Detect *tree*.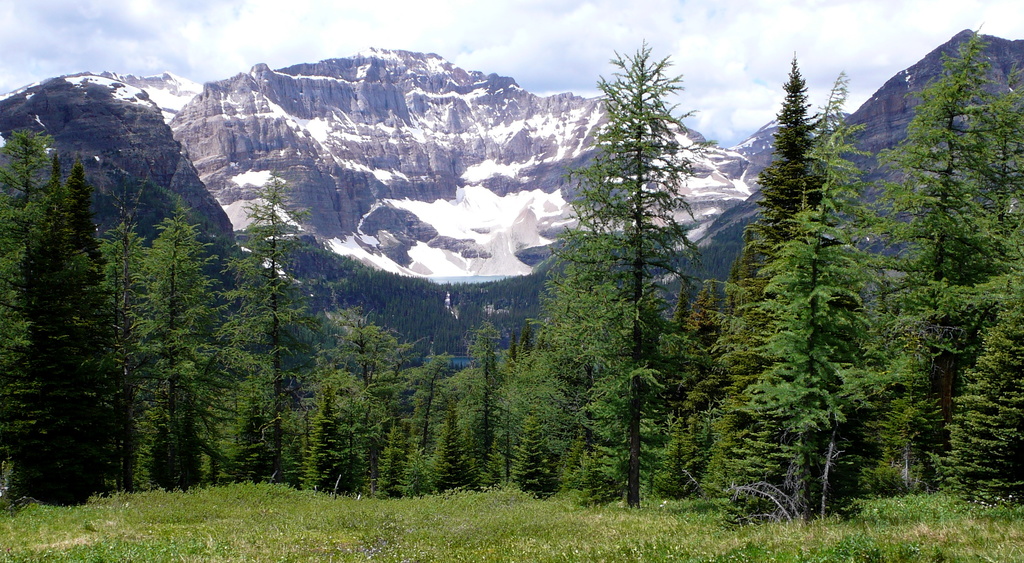
Detected at 486,304,564,484.
